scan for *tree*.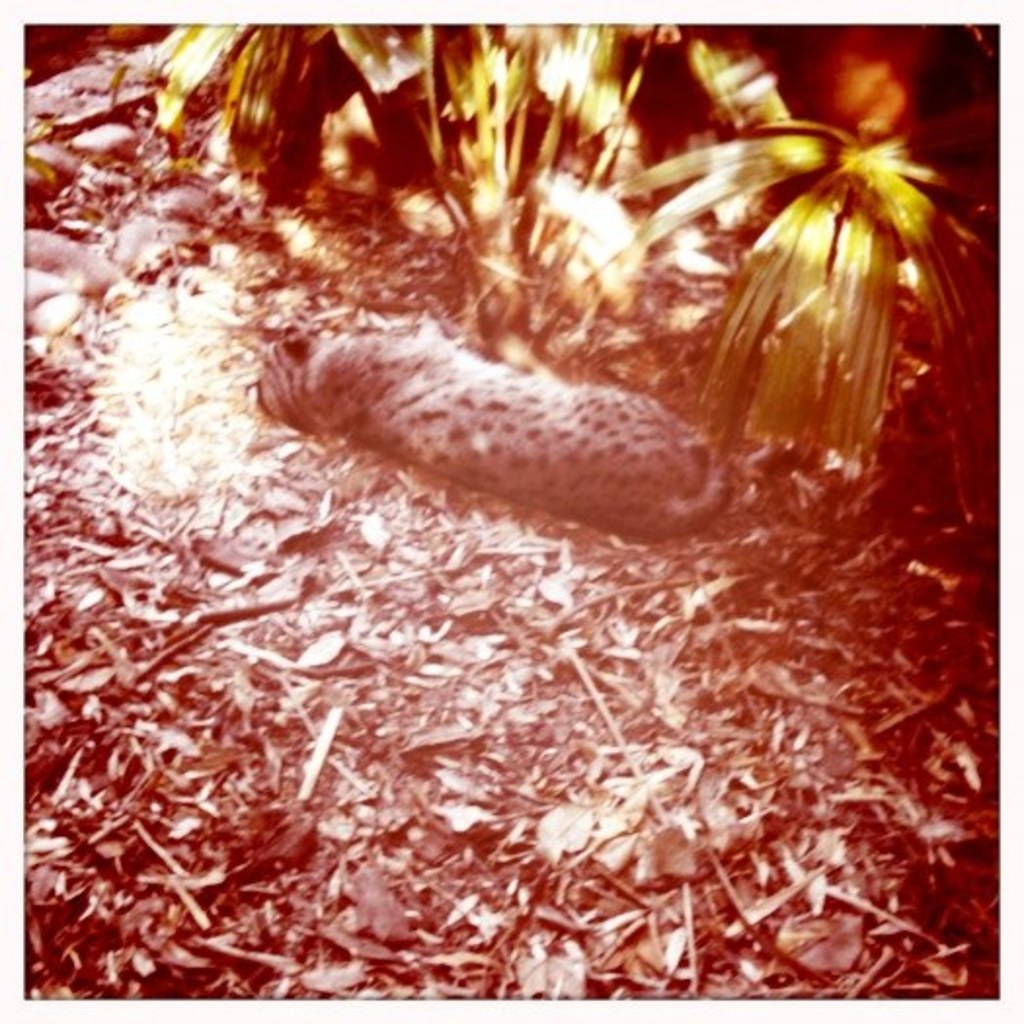
Scan result: 140,0,1016,534.
